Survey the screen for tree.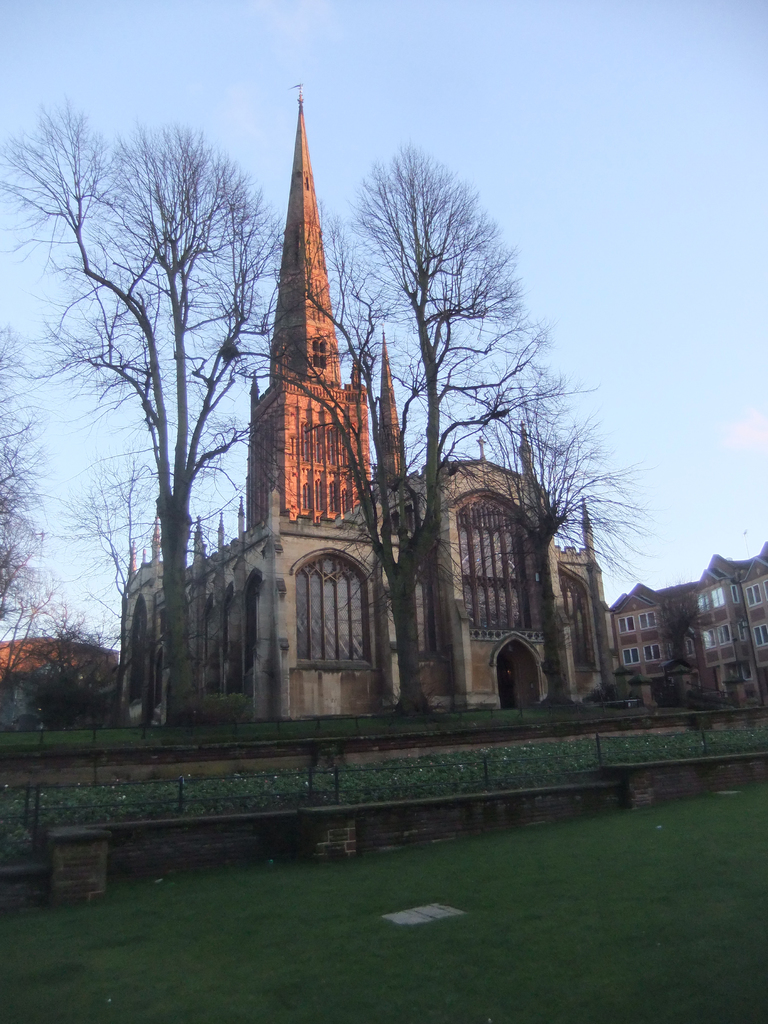
Survey found: region(0, 323, 72, 740).
